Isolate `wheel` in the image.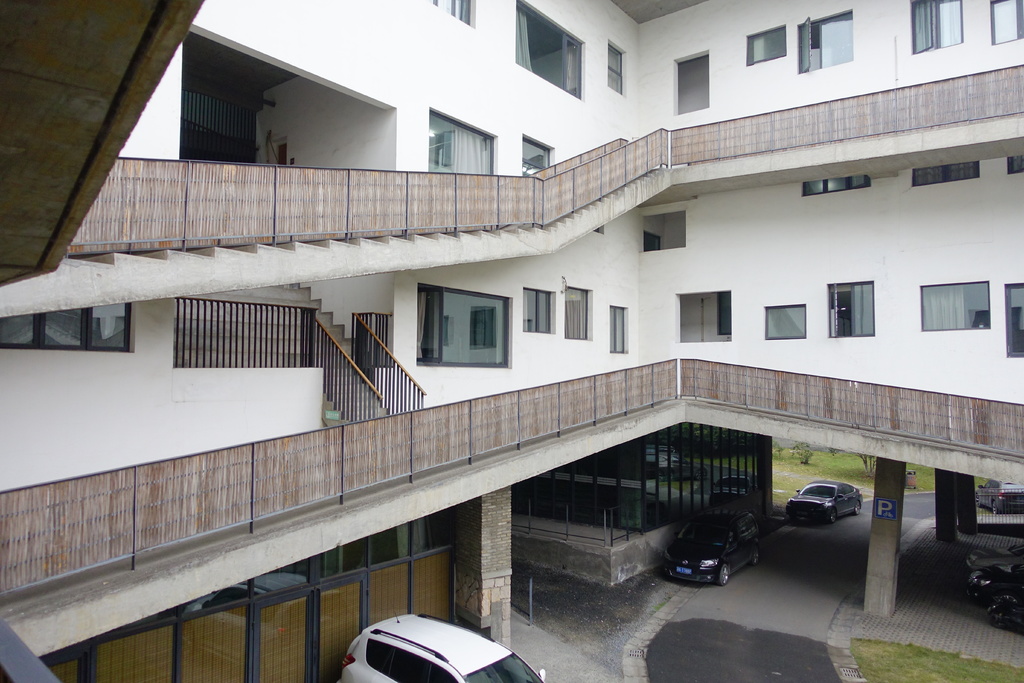
Isolated region: box=[854, 500, 861, 513].
